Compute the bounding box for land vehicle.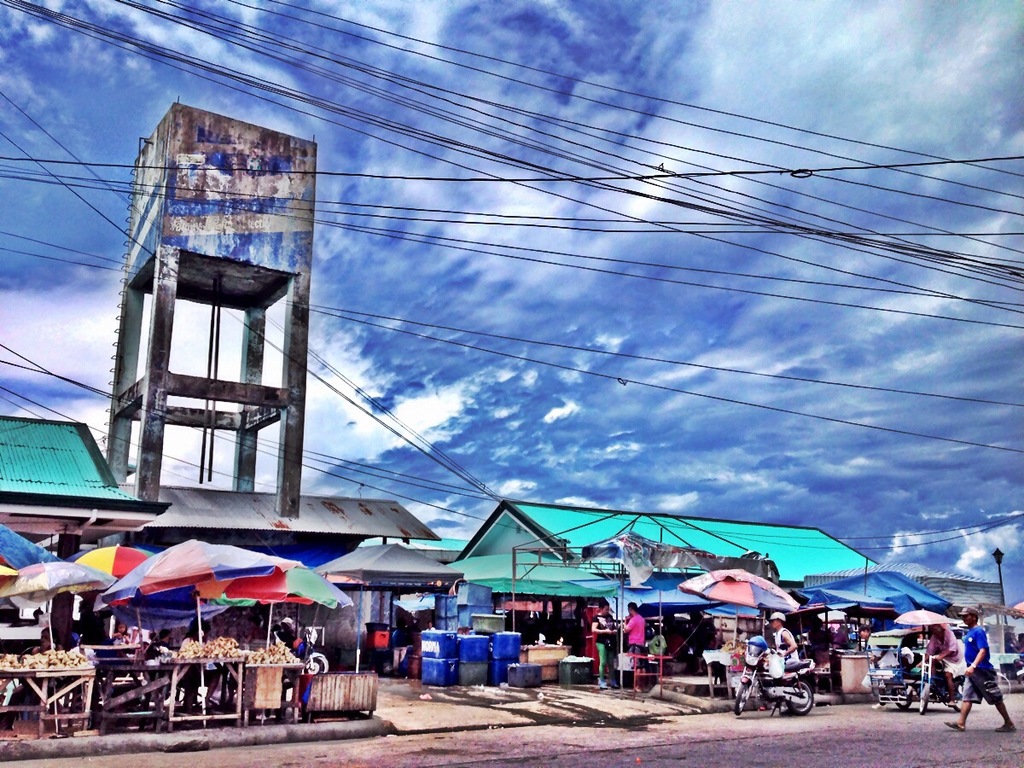
rect(274, 627, 330, 674).
